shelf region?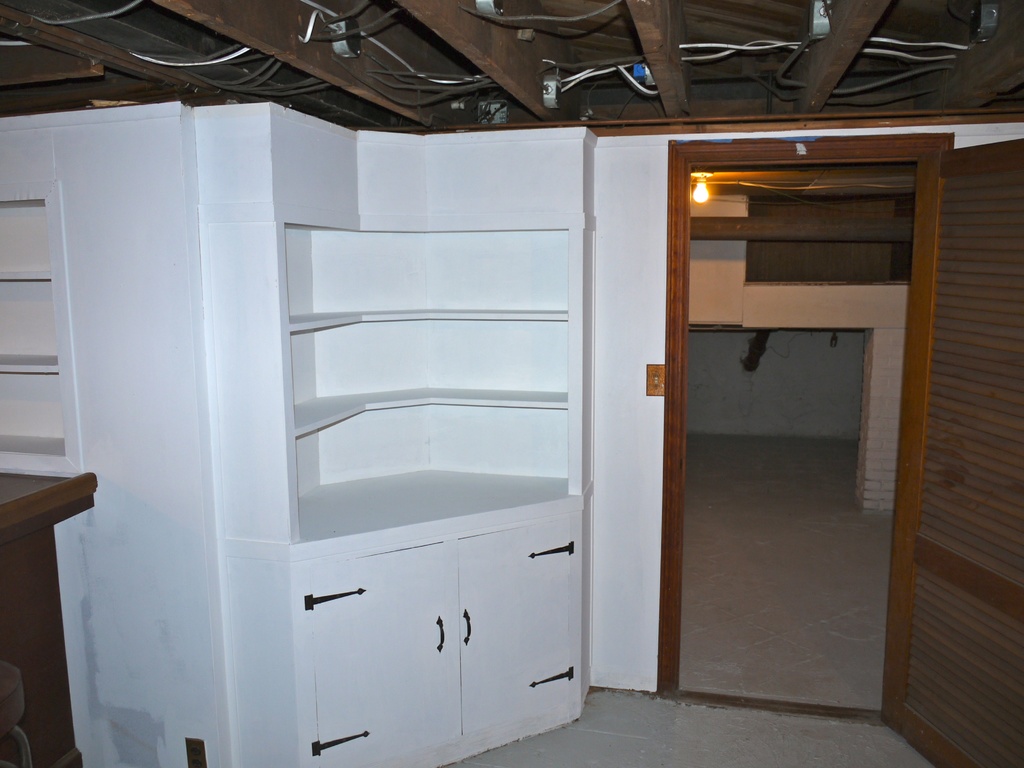
bbox=(0, 383, 76, 481)
